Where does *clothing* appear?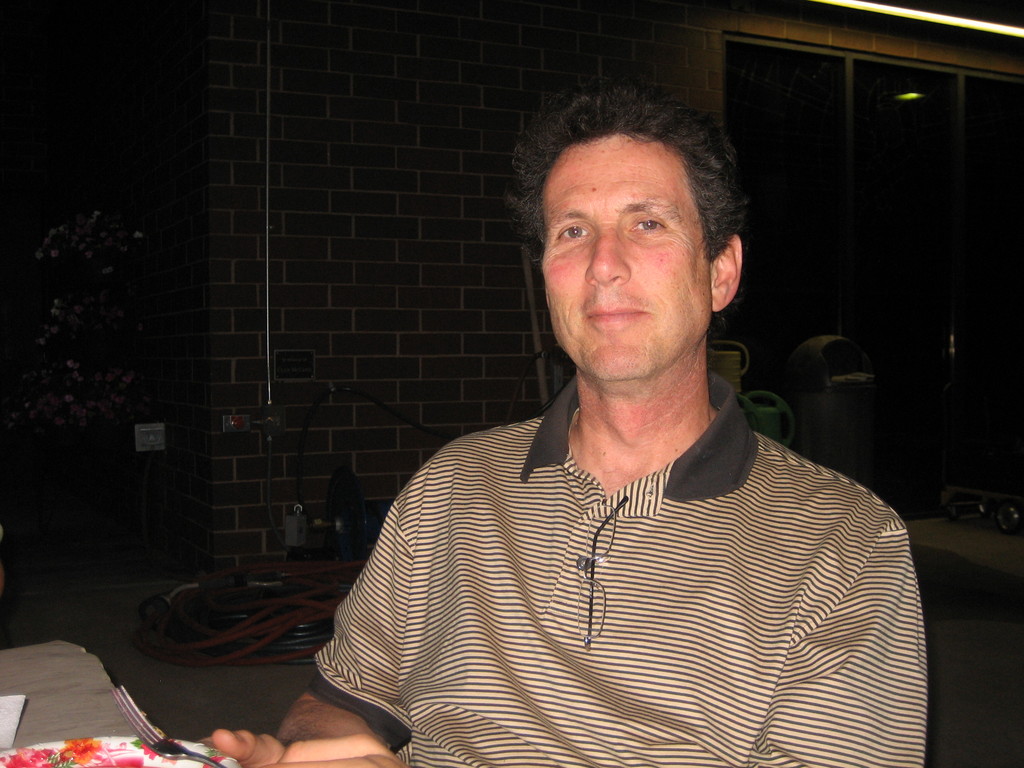
Appears at Rect(295, 366, 927, 767).
